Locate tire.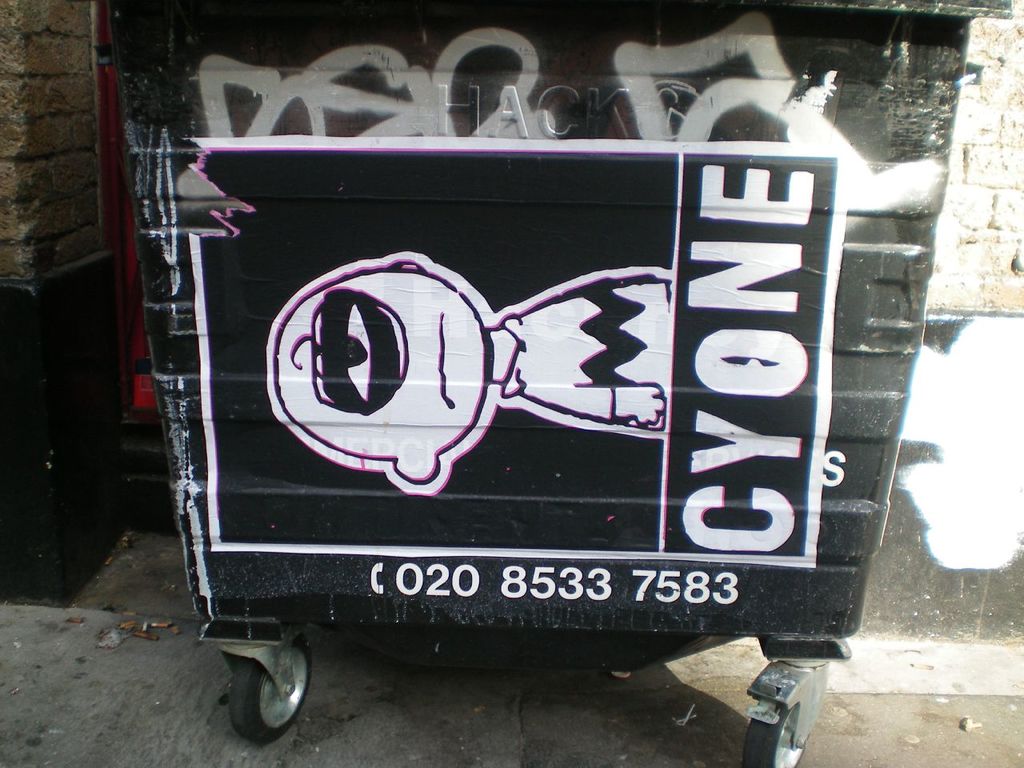
Bounding box: [746,704,806,767].
